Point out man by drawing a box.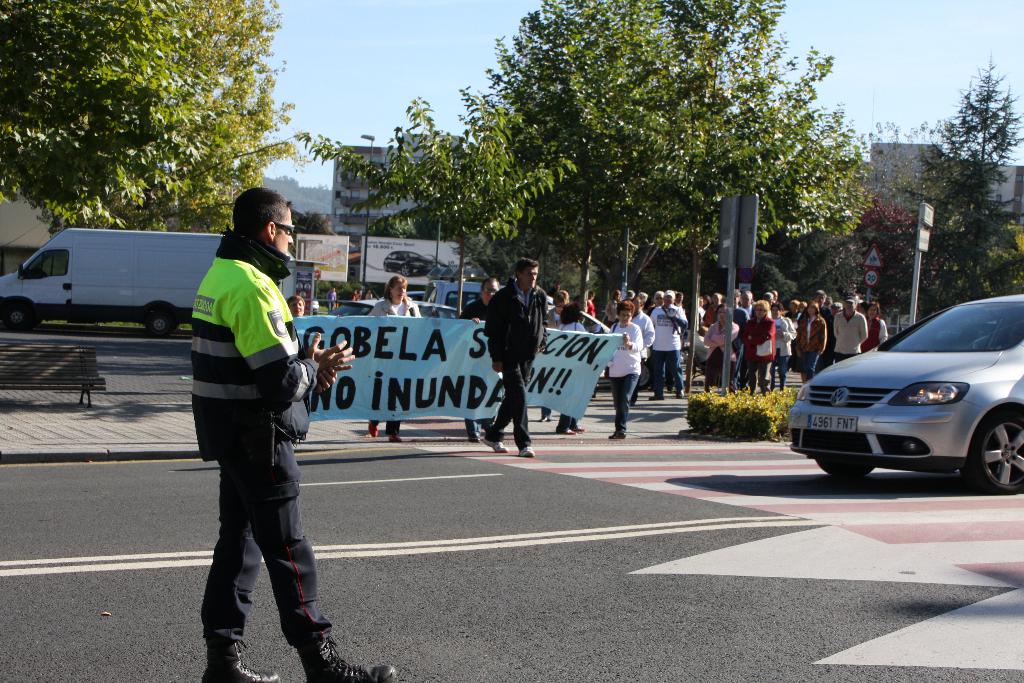
rect(703, 288, 723, 327).
